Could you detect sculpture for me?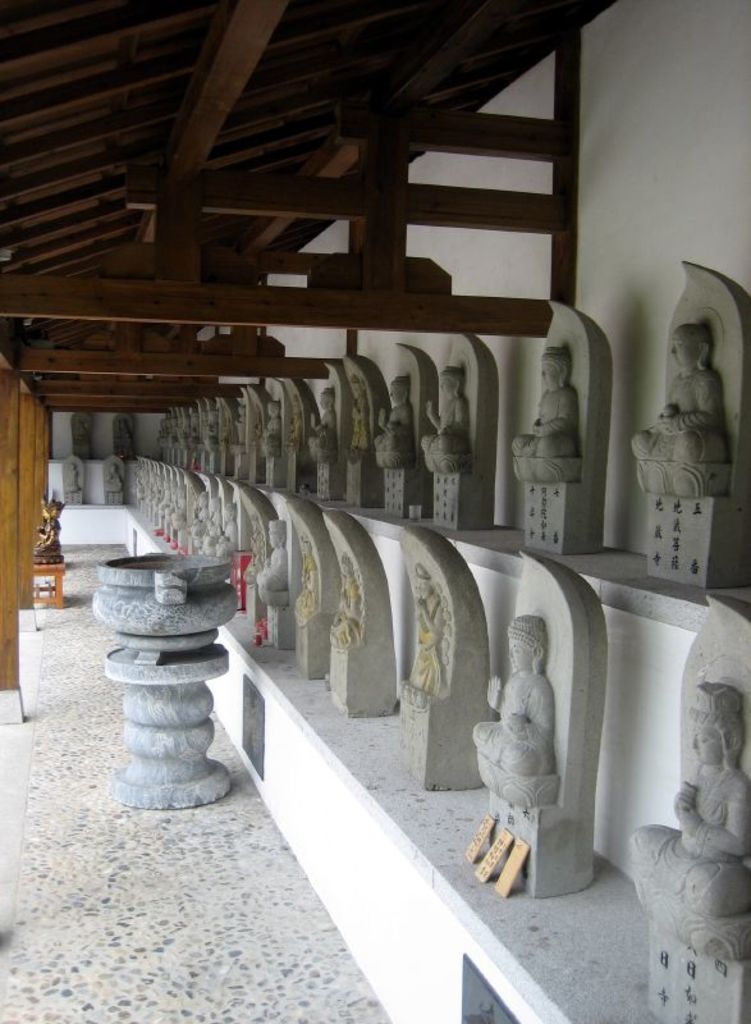
Detection result: 345,376,376,453.
